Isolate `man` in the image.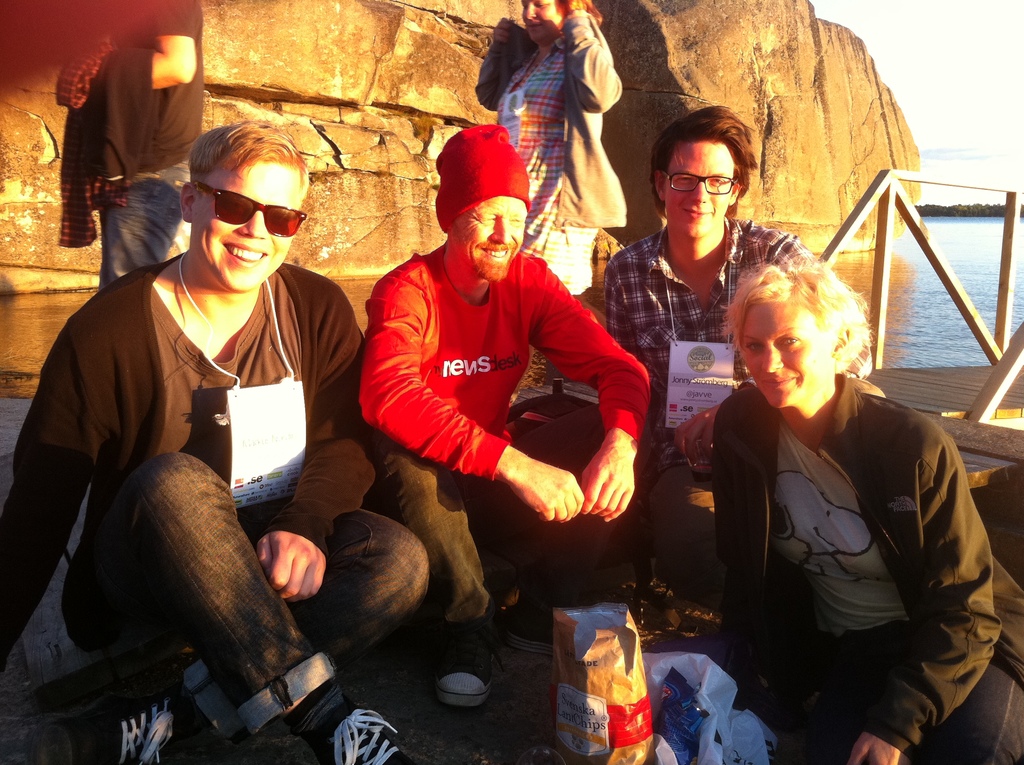
Isolated region: [left=607, top=104, right=837, bottom=637].
